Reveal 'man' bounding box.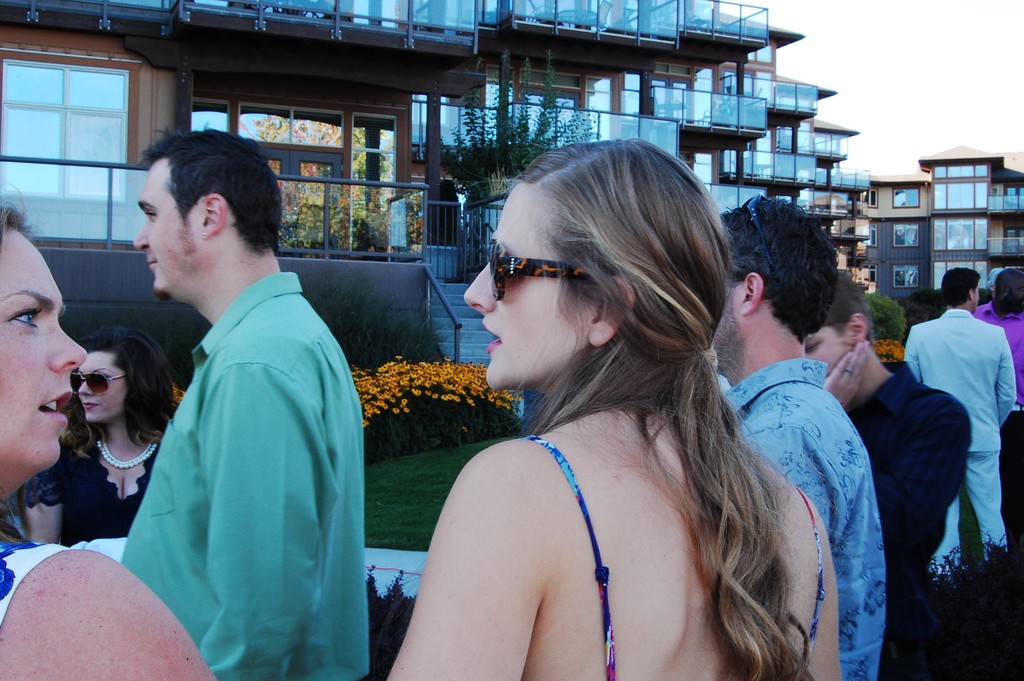
Revealed: [94,127,368,647].
